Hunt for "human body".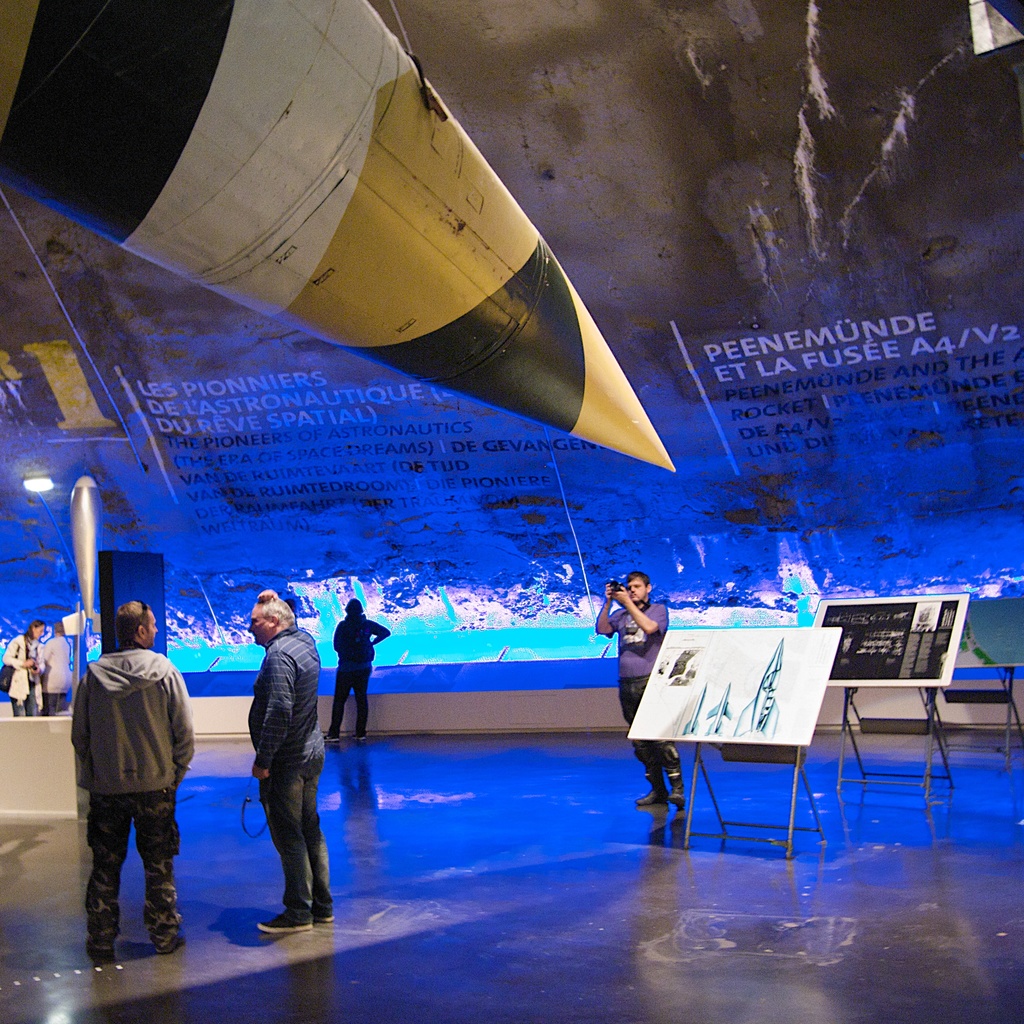
Hunted down at <bbox>327, 587, 396, 754</bbox>.
